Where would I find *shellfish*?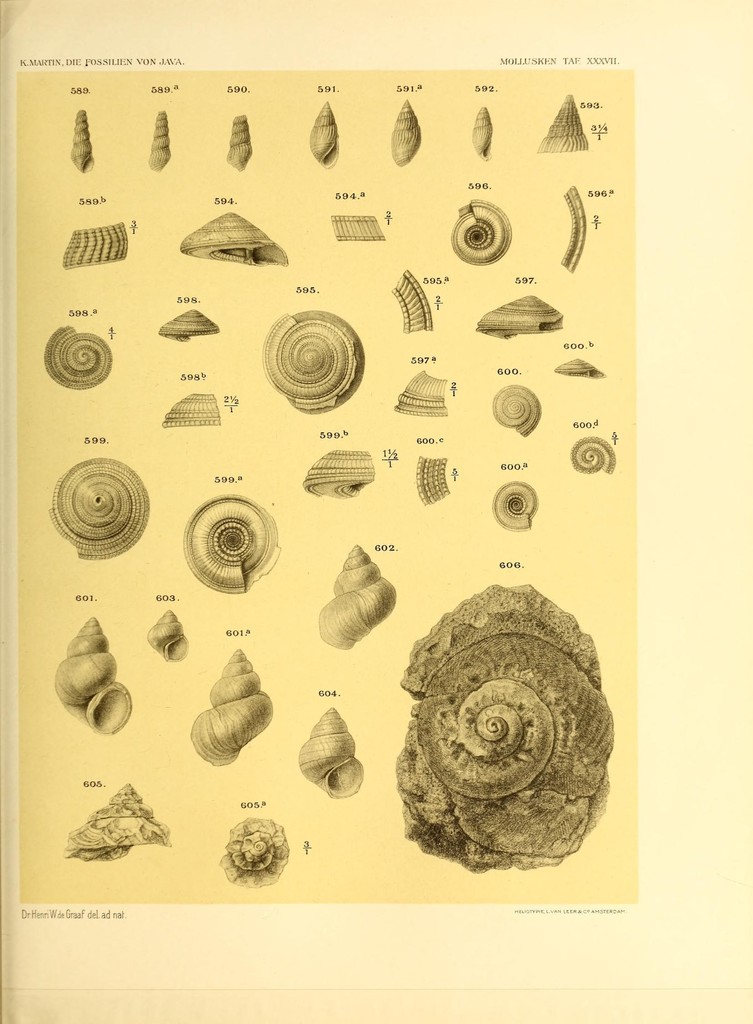
At x1=312, y1=531, x2=401, y2=650.
